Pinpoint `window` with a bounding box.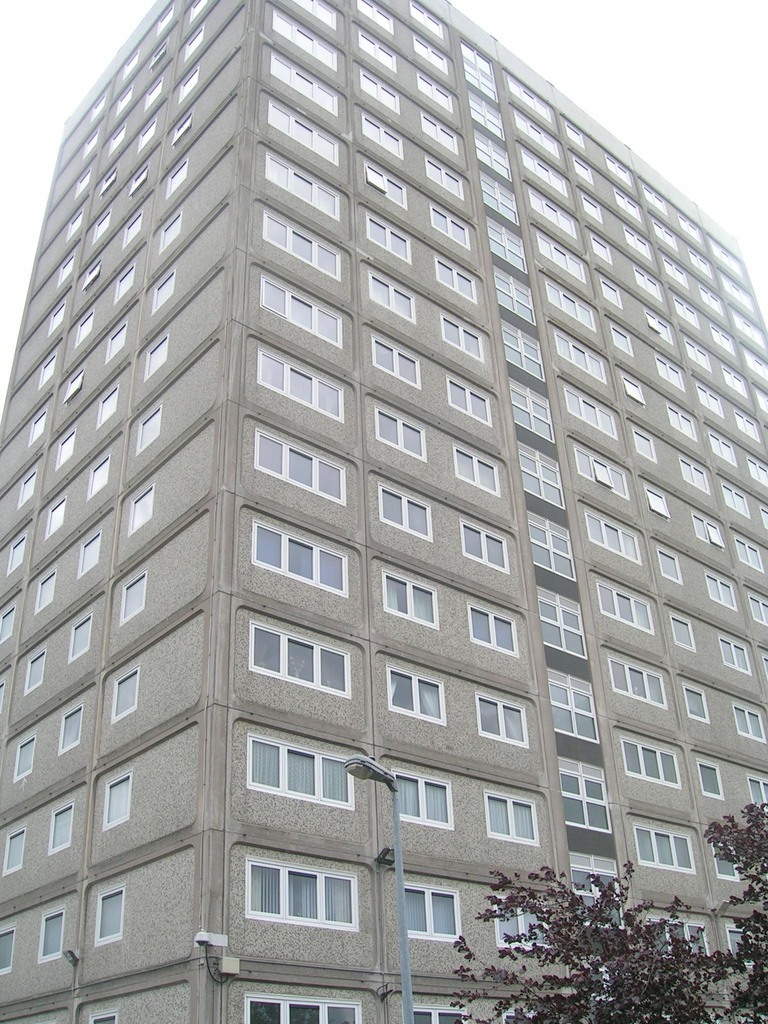
select_region(460, 522, 506, 567).
